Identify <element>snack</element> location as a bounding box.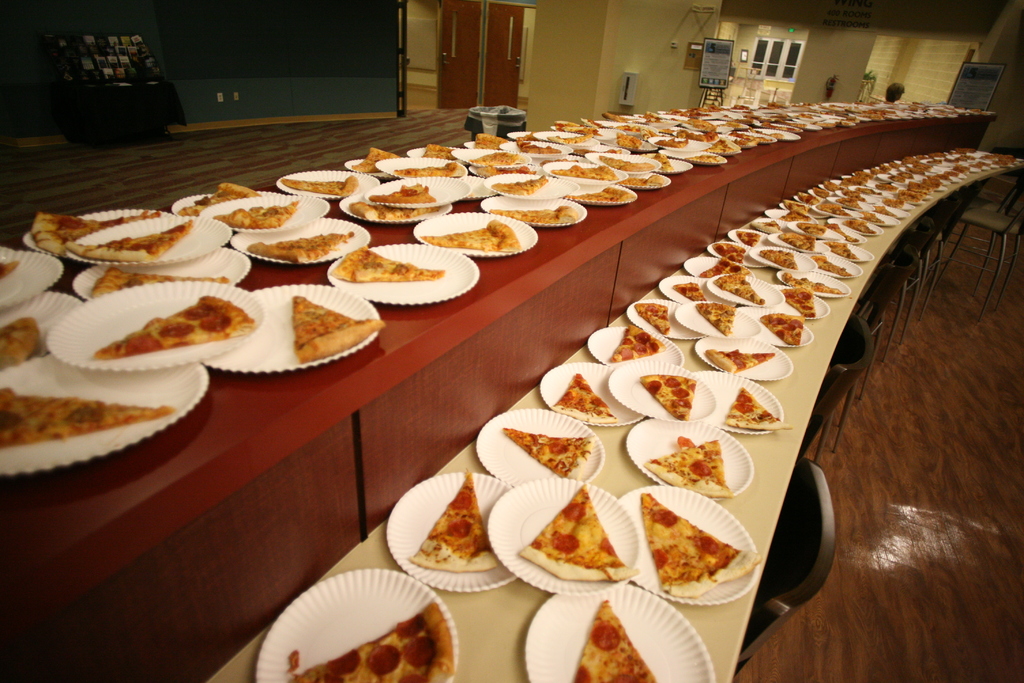
{"left": 409, "top": 472, "right": 496, "bottom": 575}.
